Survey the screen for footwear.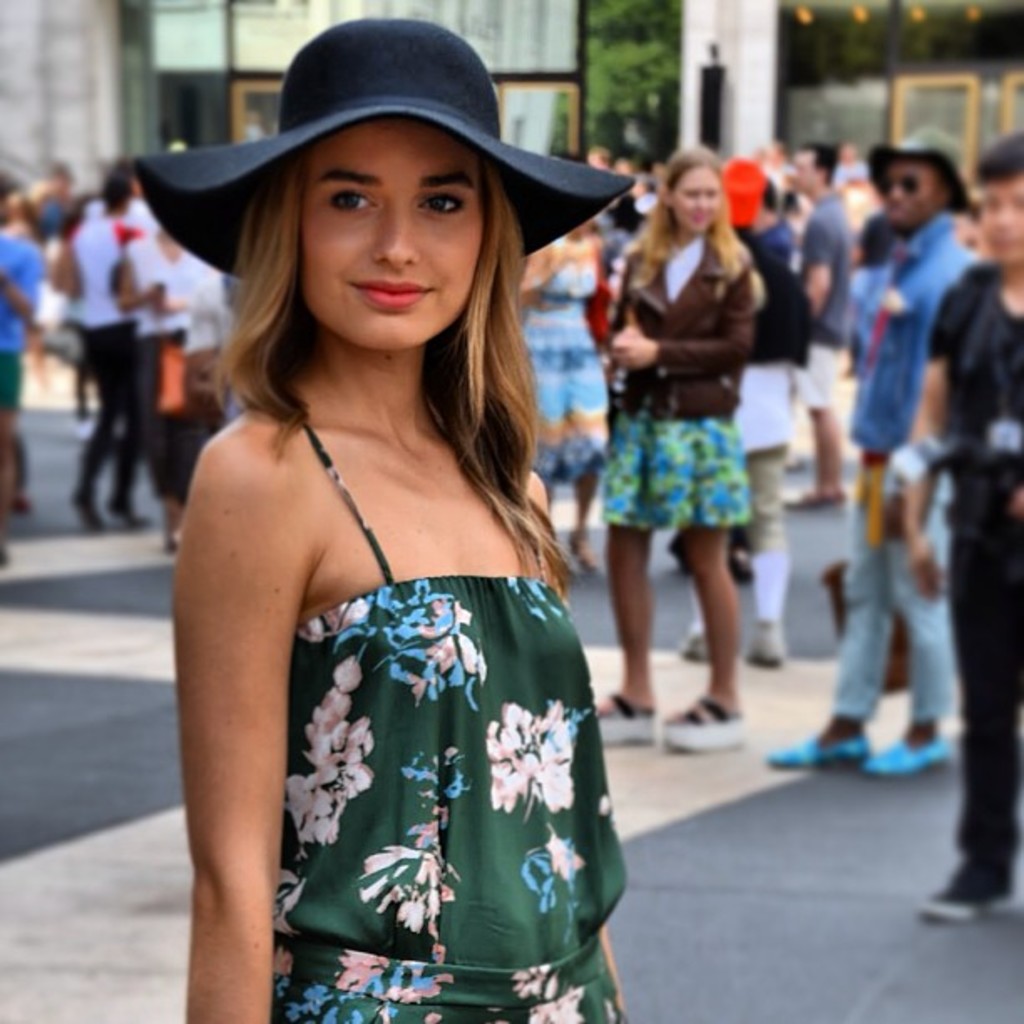
Survey found: select_region(796, 485, 843, 512).
